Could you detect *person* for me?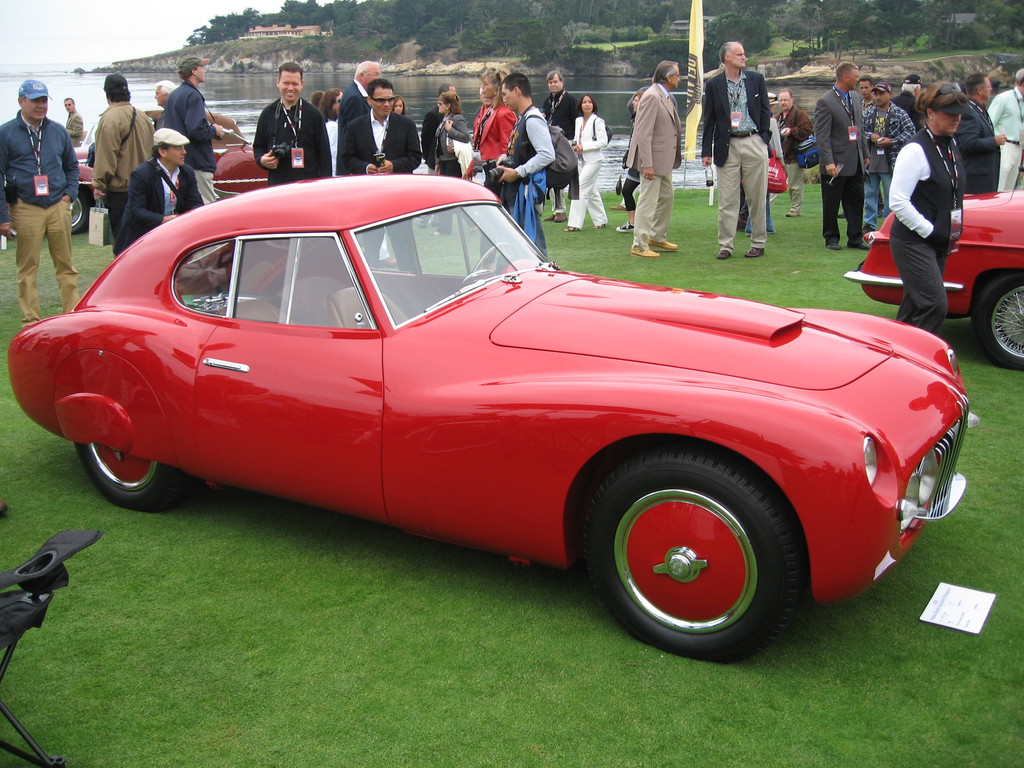
Detection result: locate(527, 68, 586, 225).
